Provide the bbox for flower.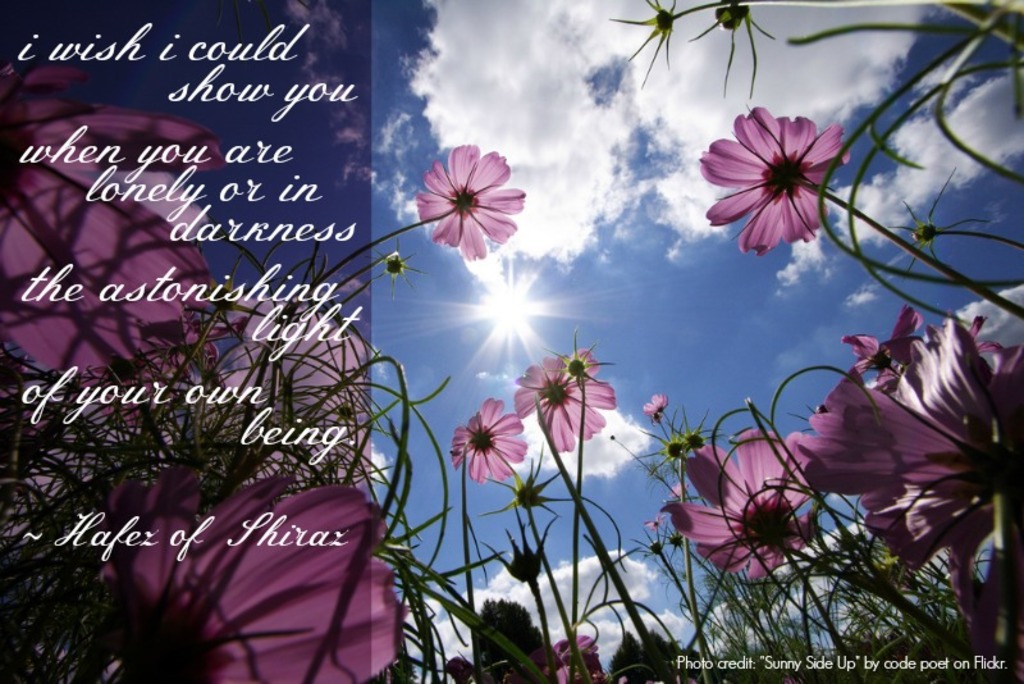
locate(960, 310, 1005, 364).
